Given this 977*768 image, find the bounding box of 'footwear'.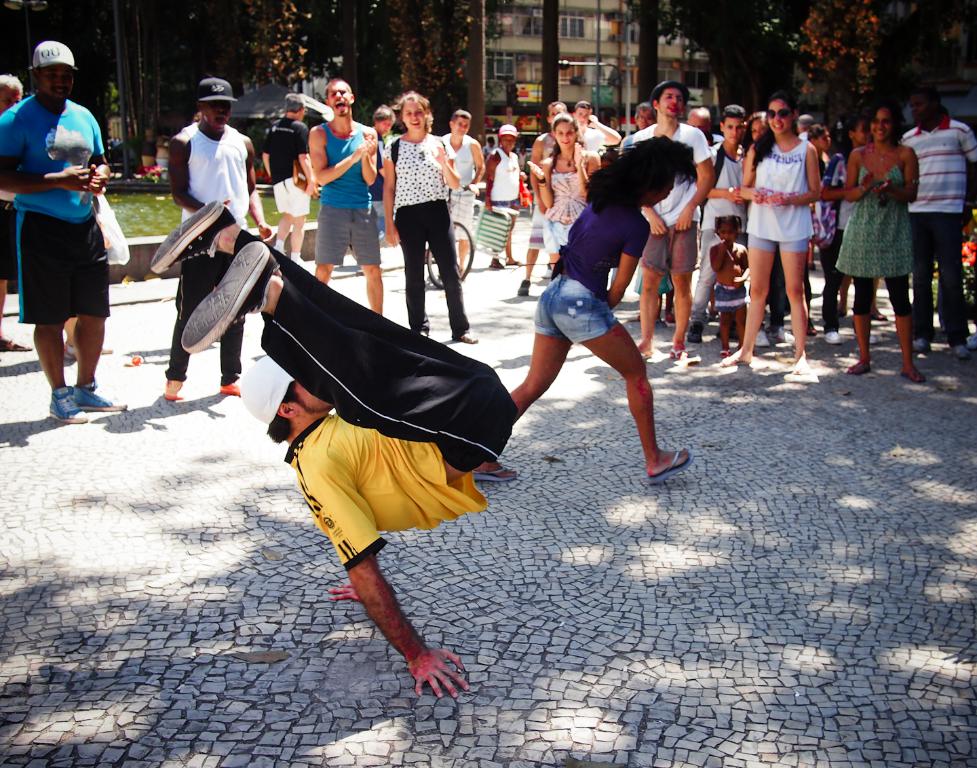
box=[752, 328, 772, 348].
